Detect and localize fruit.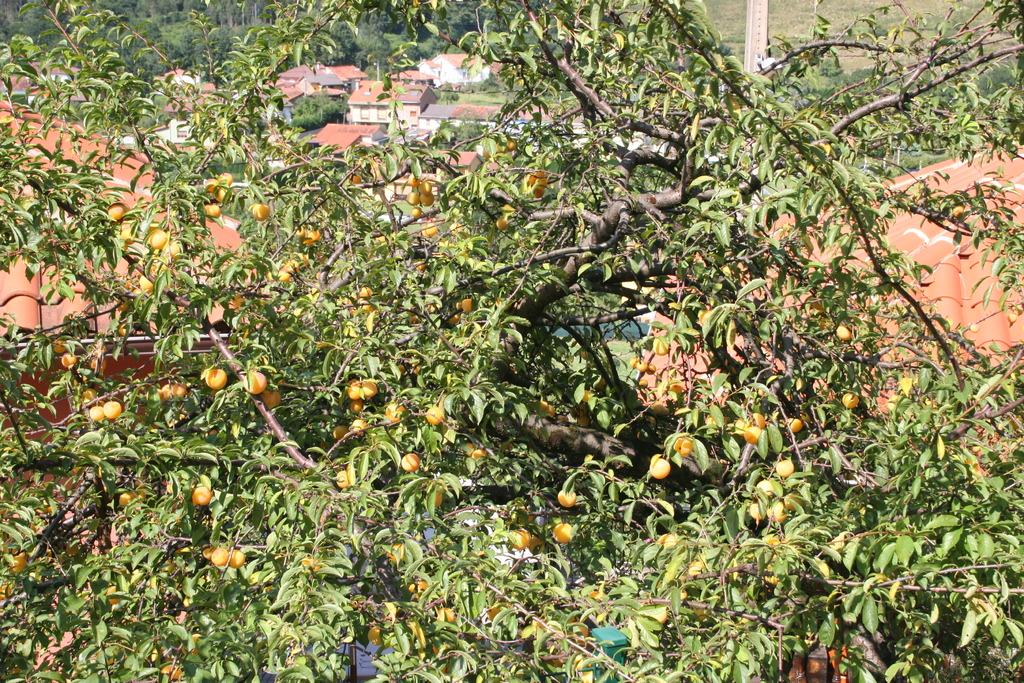
Localized at pyautogui.locateOnScreen(211, 547, 227, 567).
